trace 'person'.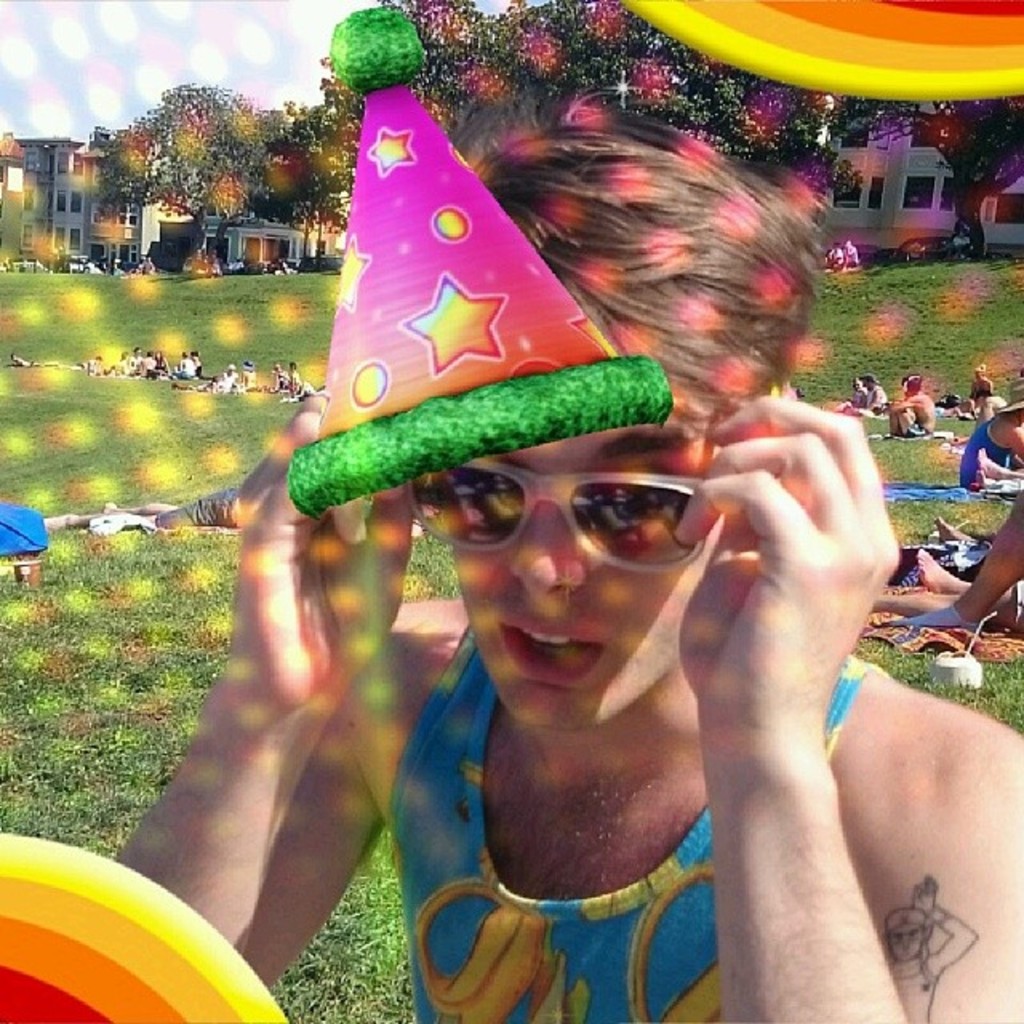
Traced to crop(224, 362, 240, 390).
